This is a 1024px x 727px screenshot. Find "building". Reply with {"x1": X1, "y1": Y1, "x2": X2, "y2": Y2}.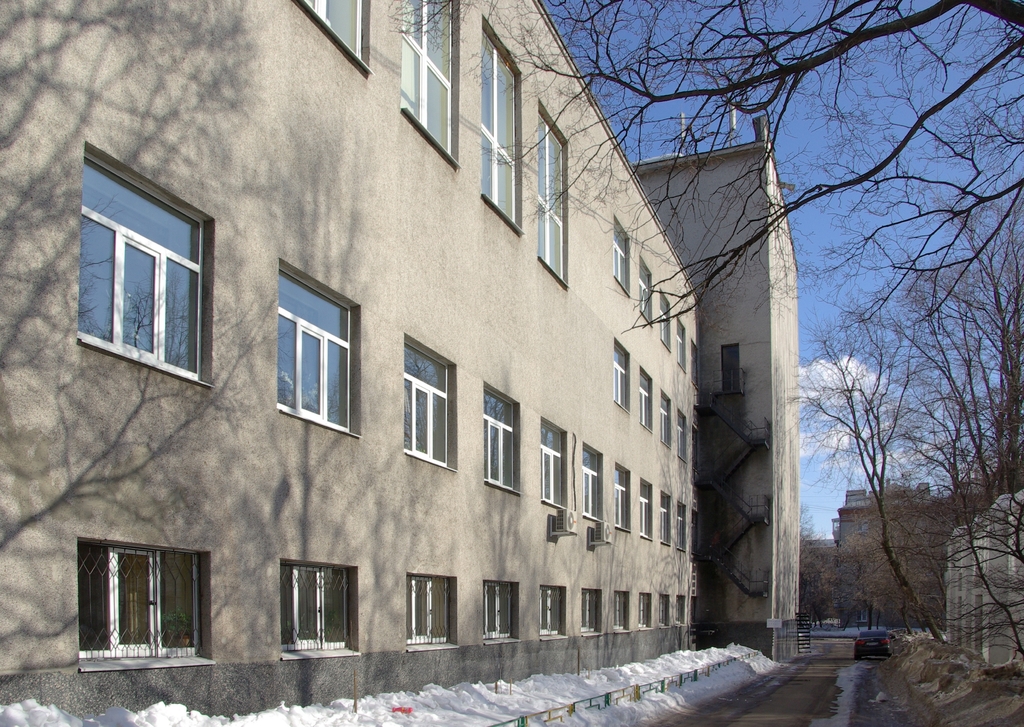
{"x1": 0, "y1": 0, "x2": 804, "y2": 726}.
